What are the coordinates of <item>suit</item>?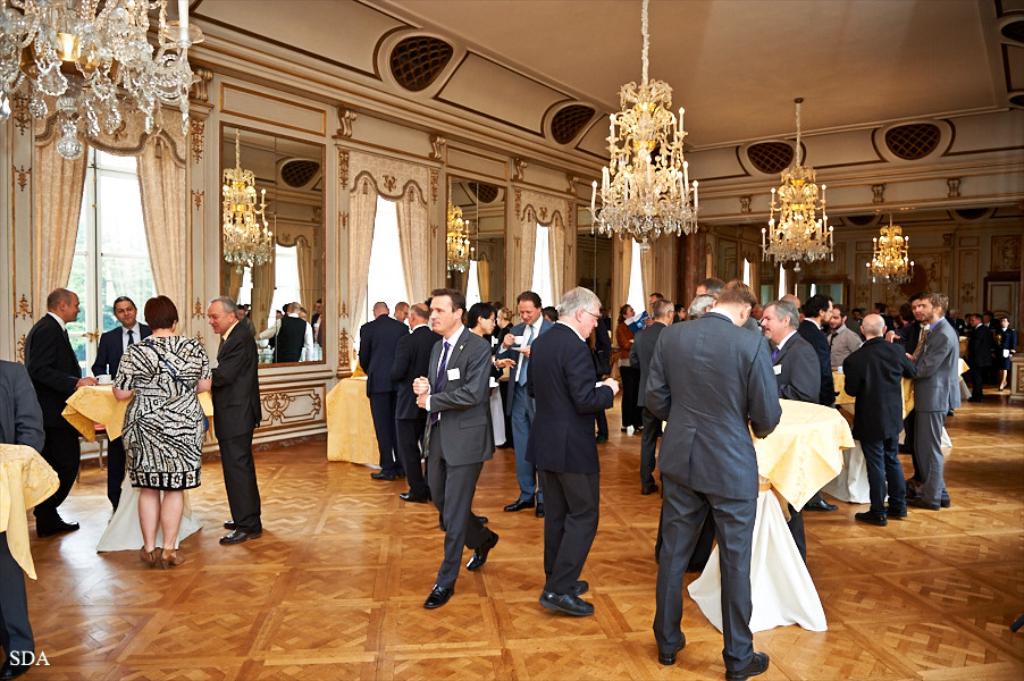
region(418, 323, 493, 590).
